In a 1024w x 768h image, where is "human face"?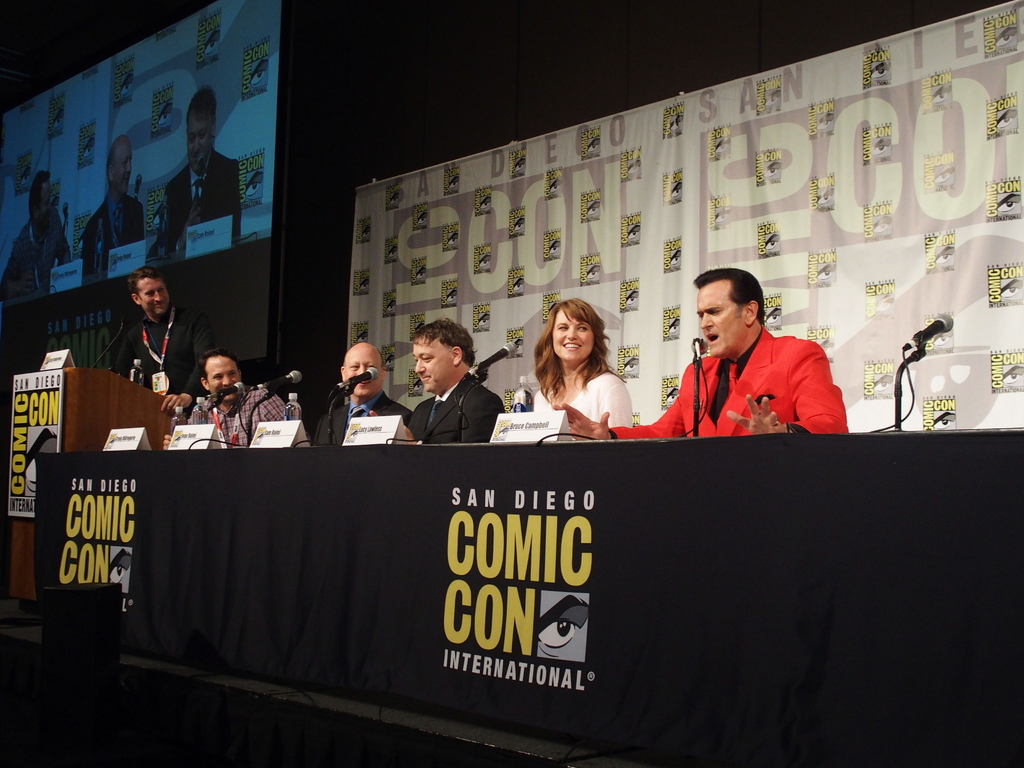
BBox(186, 113, 217, 163).
